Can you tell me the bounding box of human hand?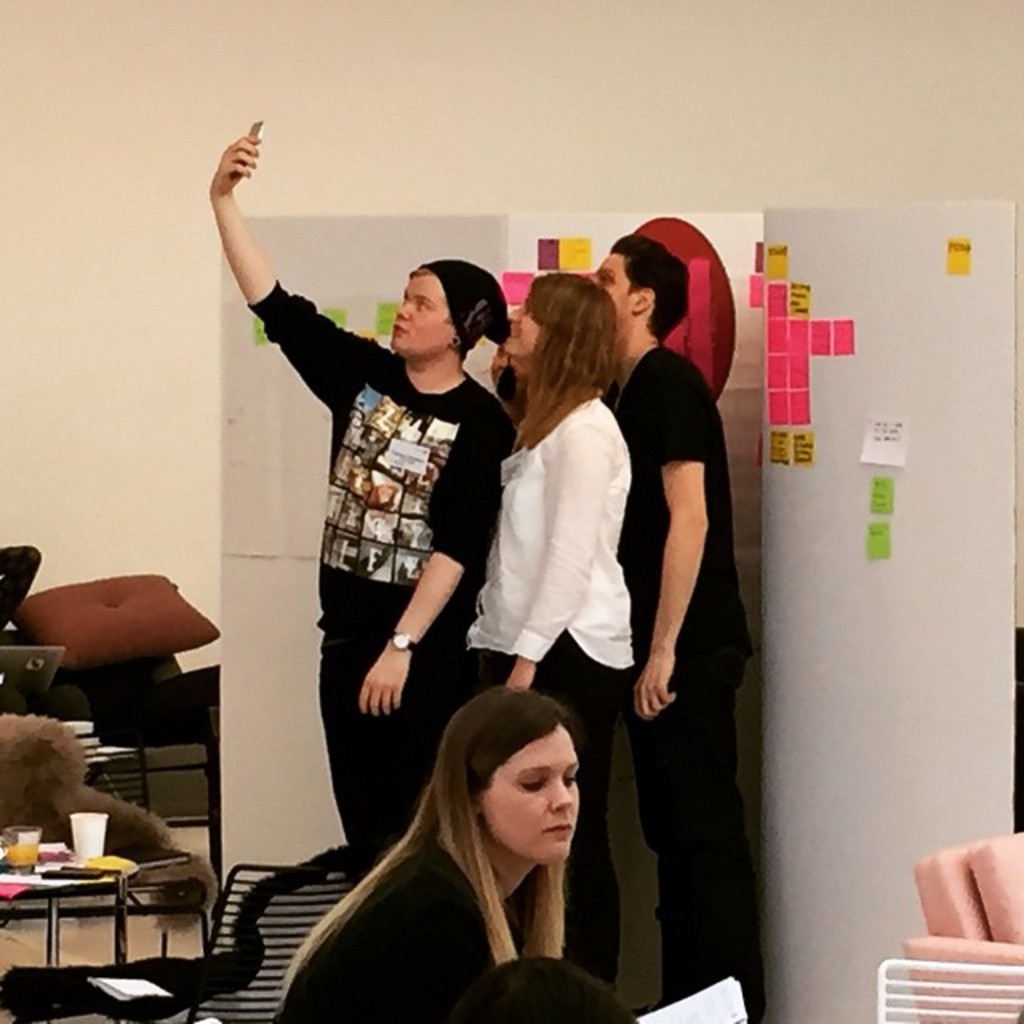
205/134/262/197.
